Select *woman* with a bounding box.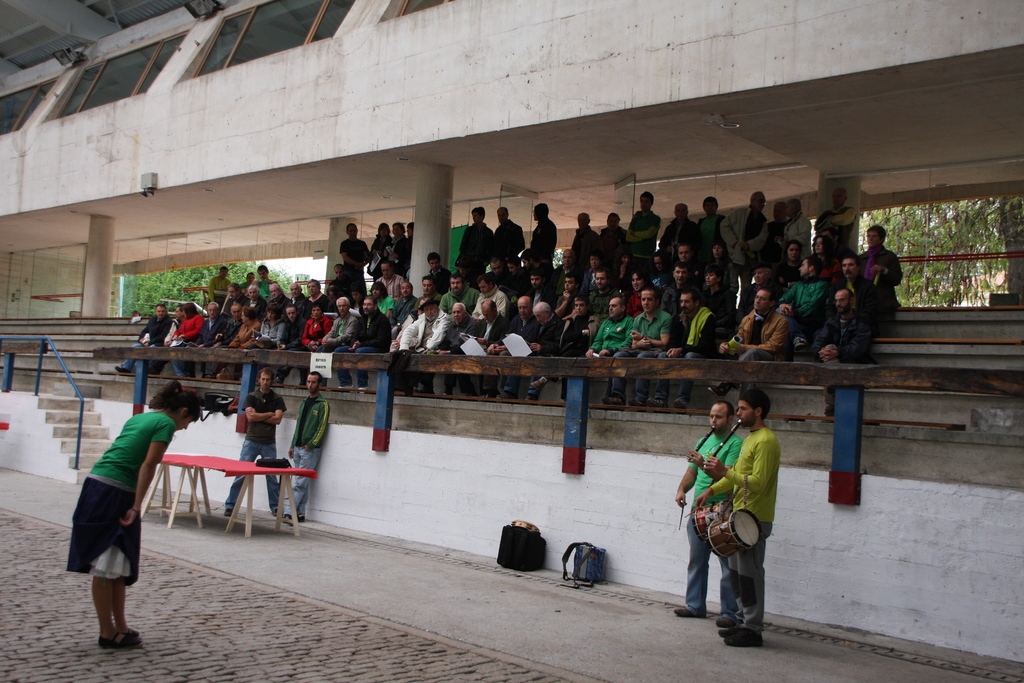
region(344, 278, 366, 317).
